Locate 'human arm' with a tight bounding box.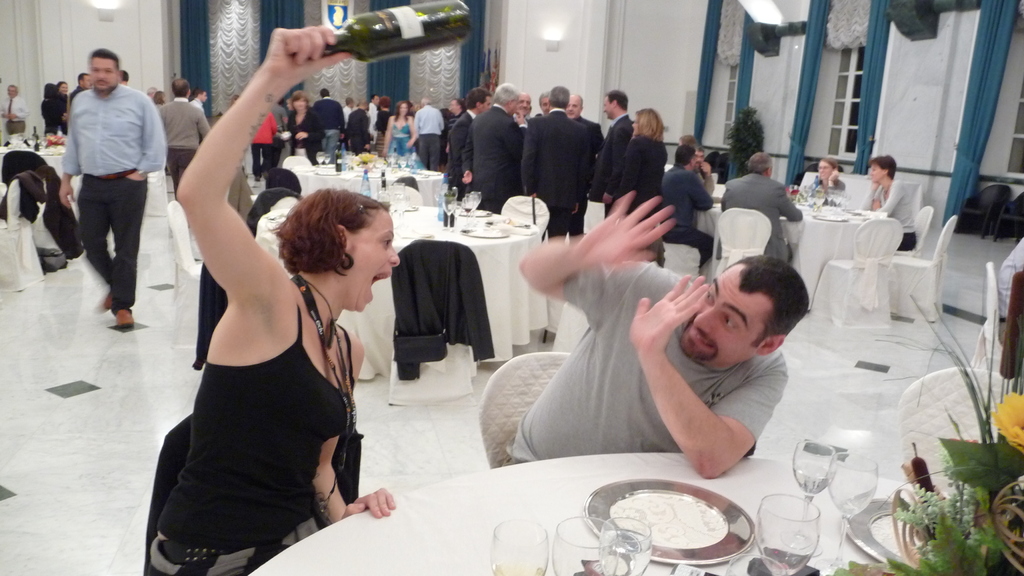
175, 119, 276, 387.
